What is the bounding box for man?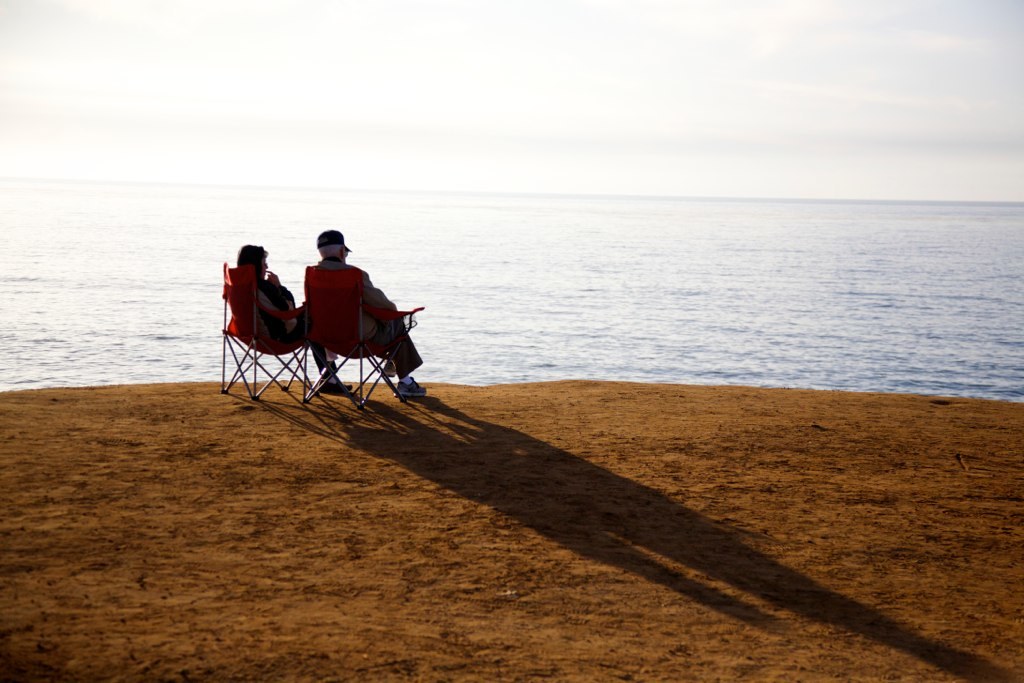
(269, 228, 414, 414).
